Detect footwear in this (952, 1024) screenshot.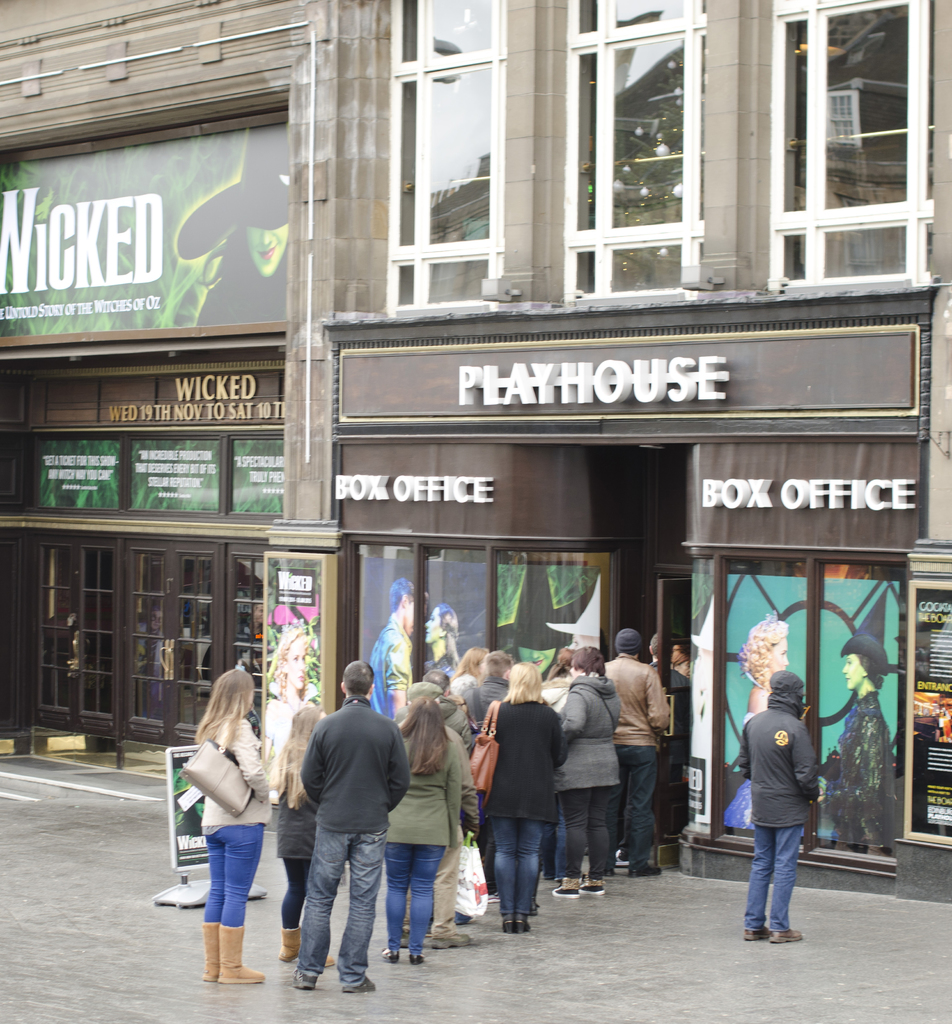
Detection: [432,932,474,948].
